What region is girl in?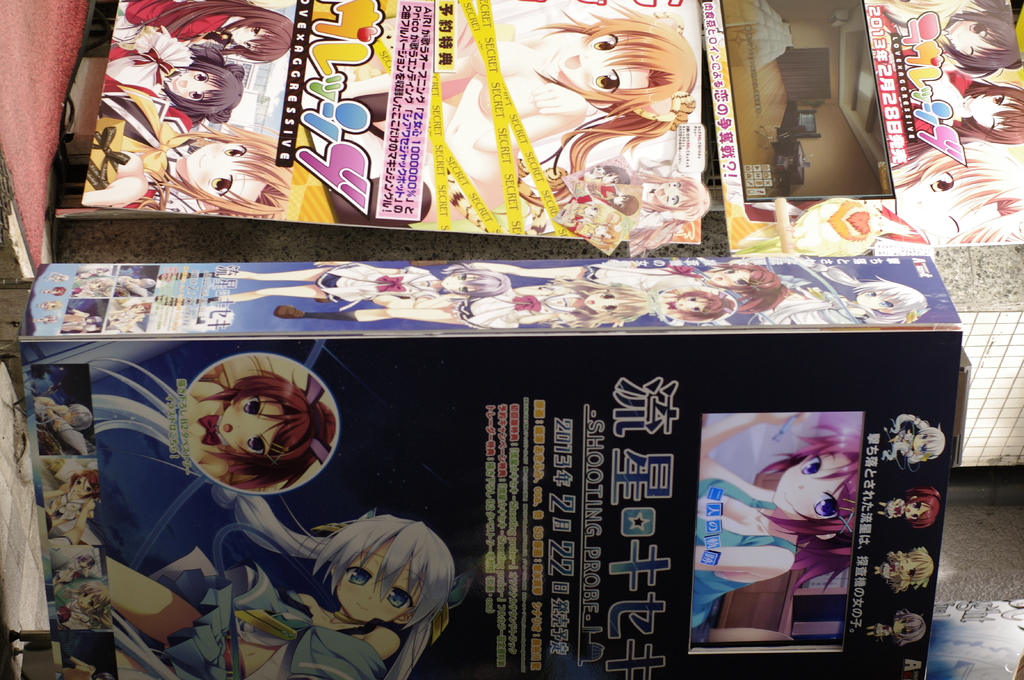
box(115, 1, 299, 59).
